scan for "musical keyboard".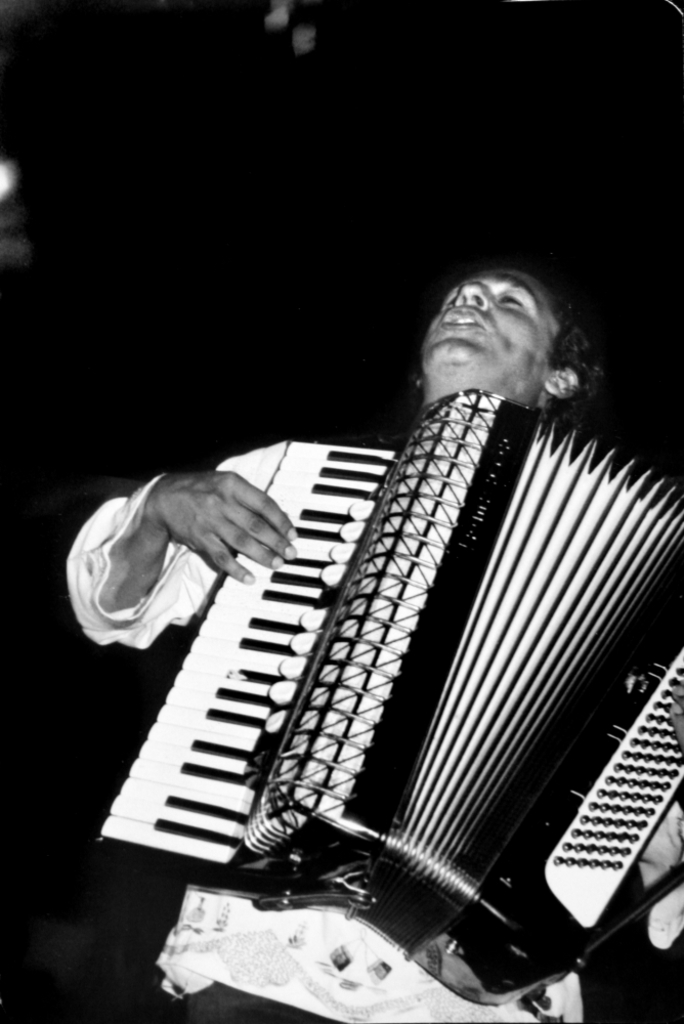
Scan result: select_region(75, 444, 397, 890).
